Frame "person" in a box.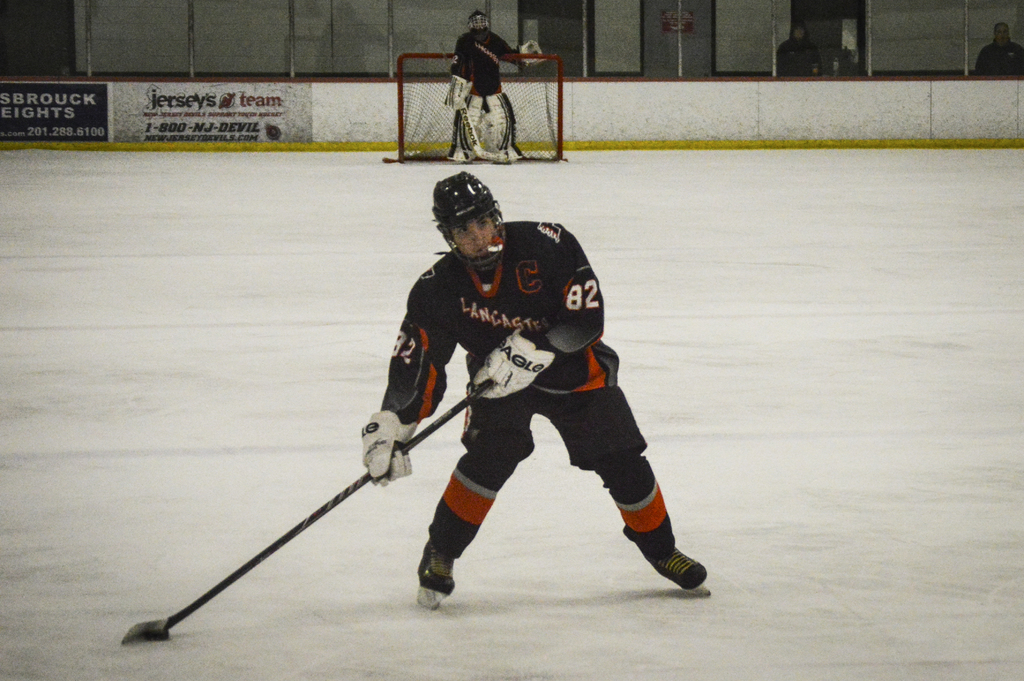
pyautogui.locateOnScreen(449, 13, 528, 162).
